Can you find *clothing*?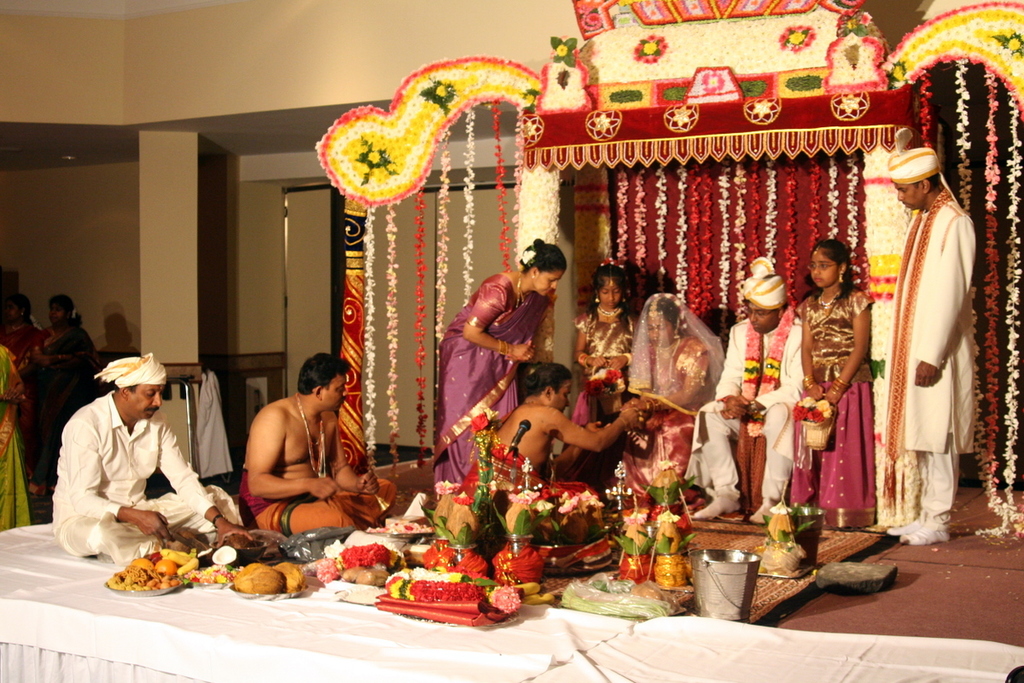
Yes, bounding box: (792, 287, 878, 528).
